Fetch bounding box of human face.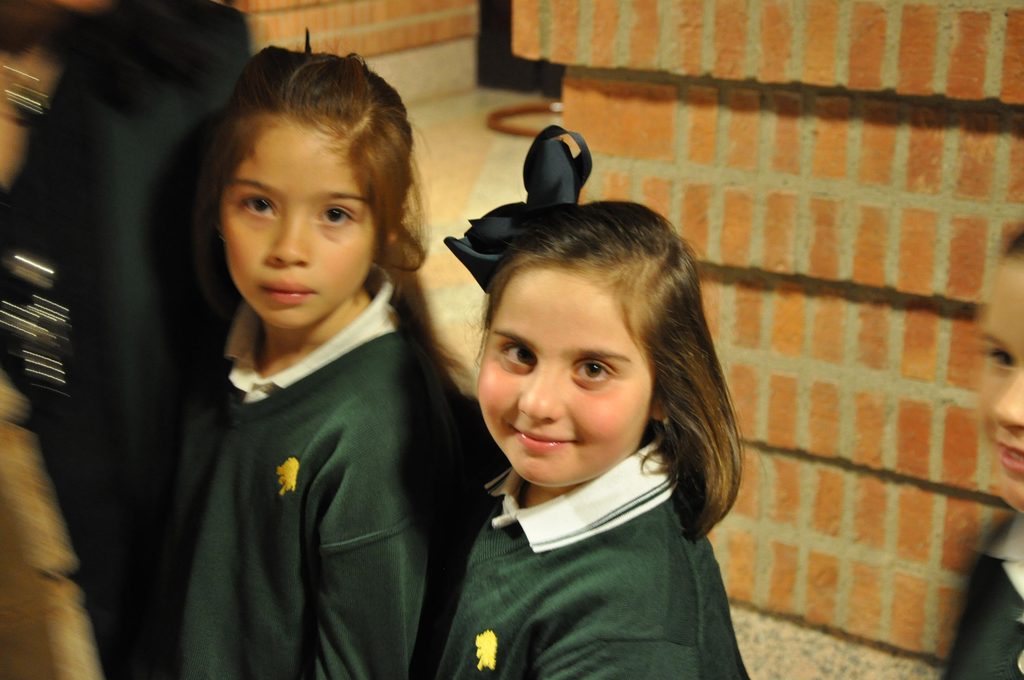
Bbox: left=221, top=110, right=372, bottom=331.
